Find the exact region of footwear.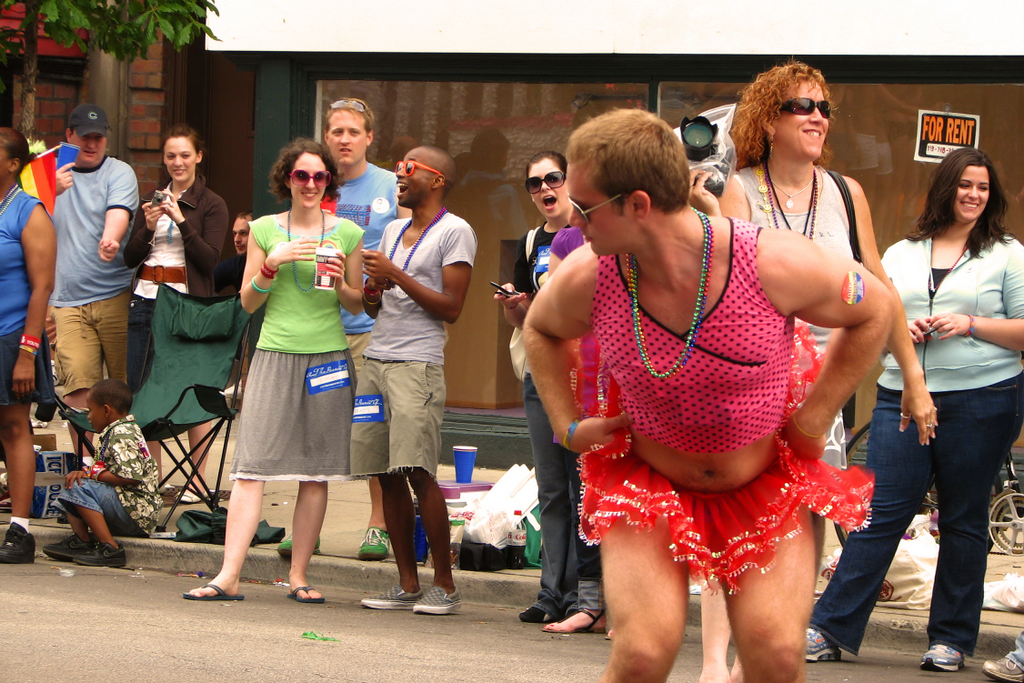
Exact region: 285, 586, 323, 600.
